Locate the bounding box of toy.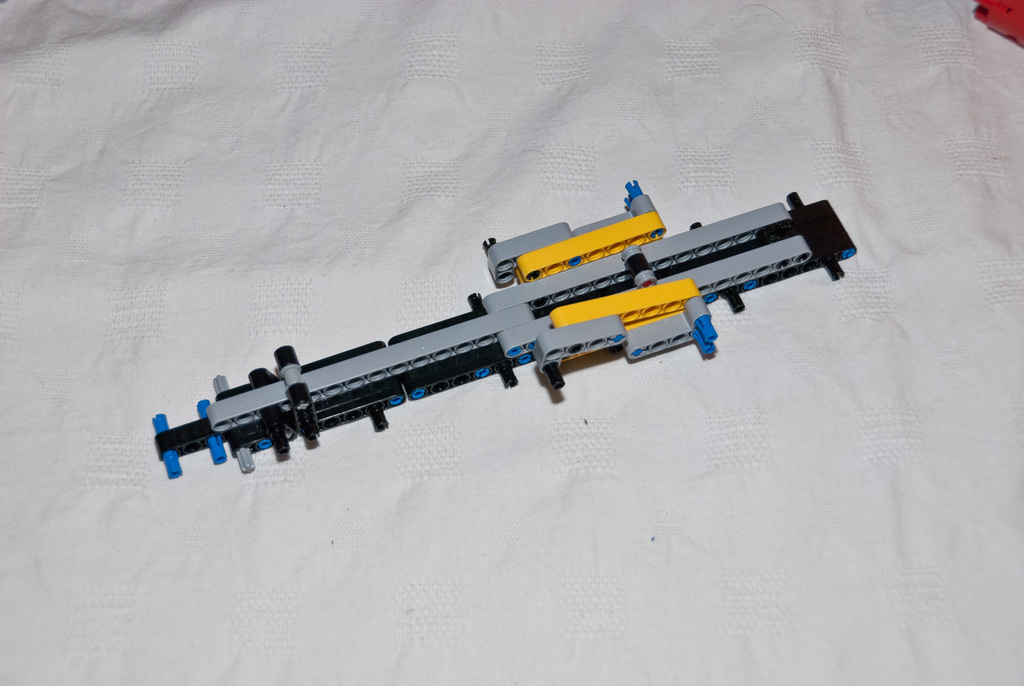
Bounding box: (left=150, top=177, right=856, bottom=474).
